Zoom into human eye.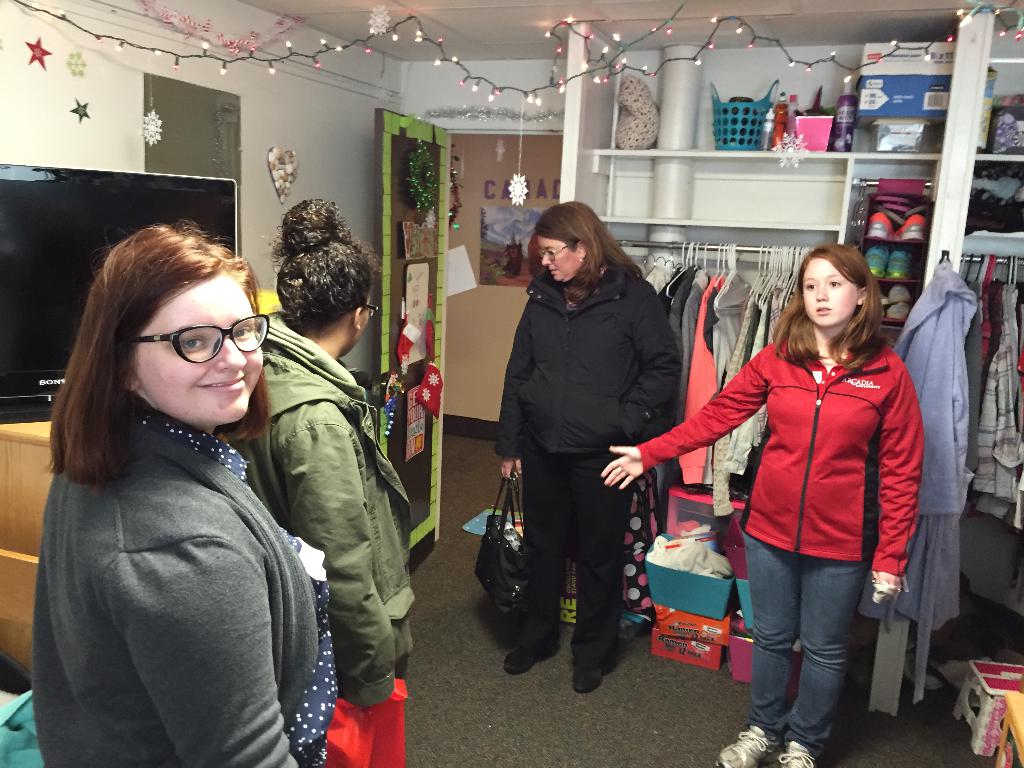
Zoom target: (225, 323, 253, 341).
